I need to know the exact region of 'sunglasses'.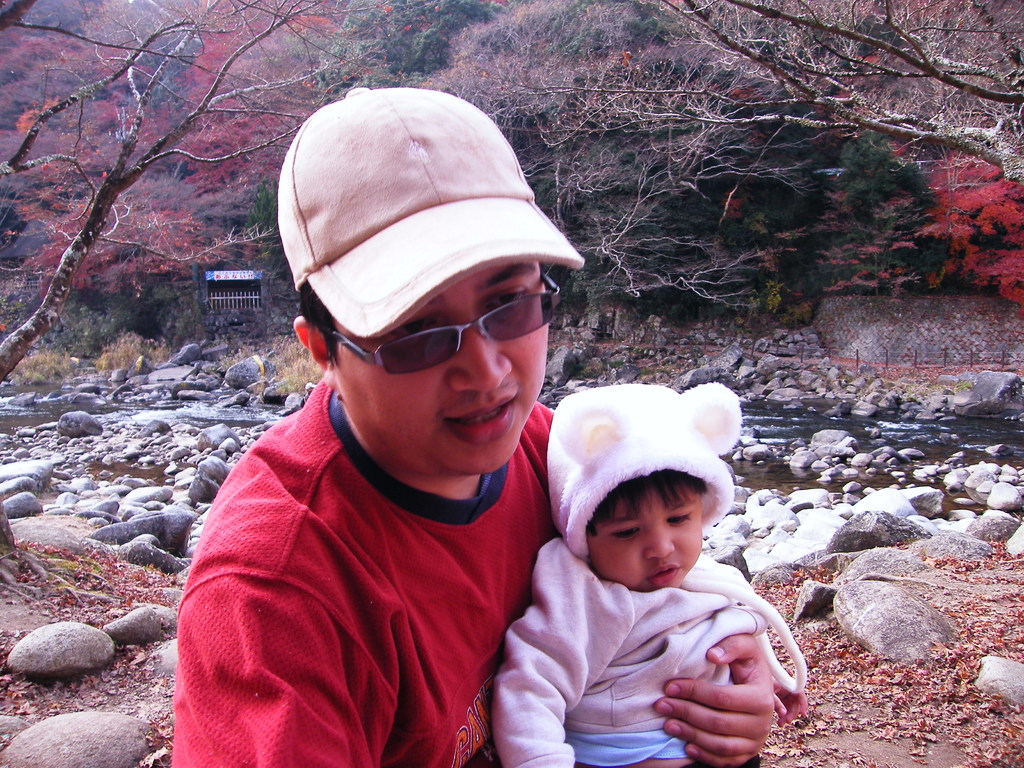
Region: {"x1": 323, "y1": 271, "x2": 564, "y2": 373}.
